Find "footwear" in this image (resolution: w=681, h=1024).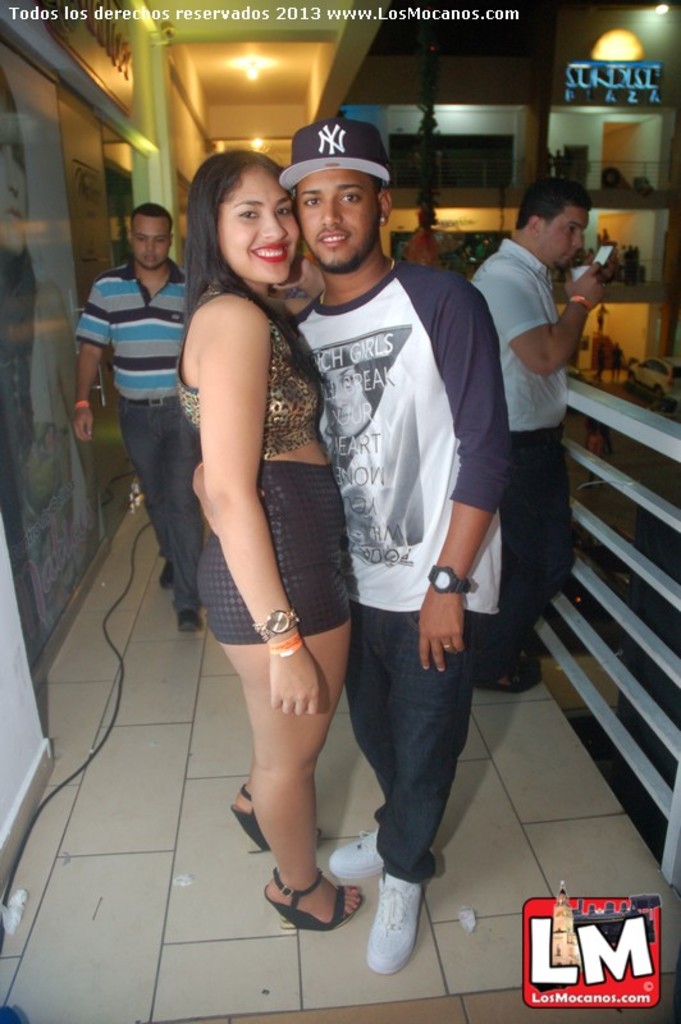
[157,558,172,593].
